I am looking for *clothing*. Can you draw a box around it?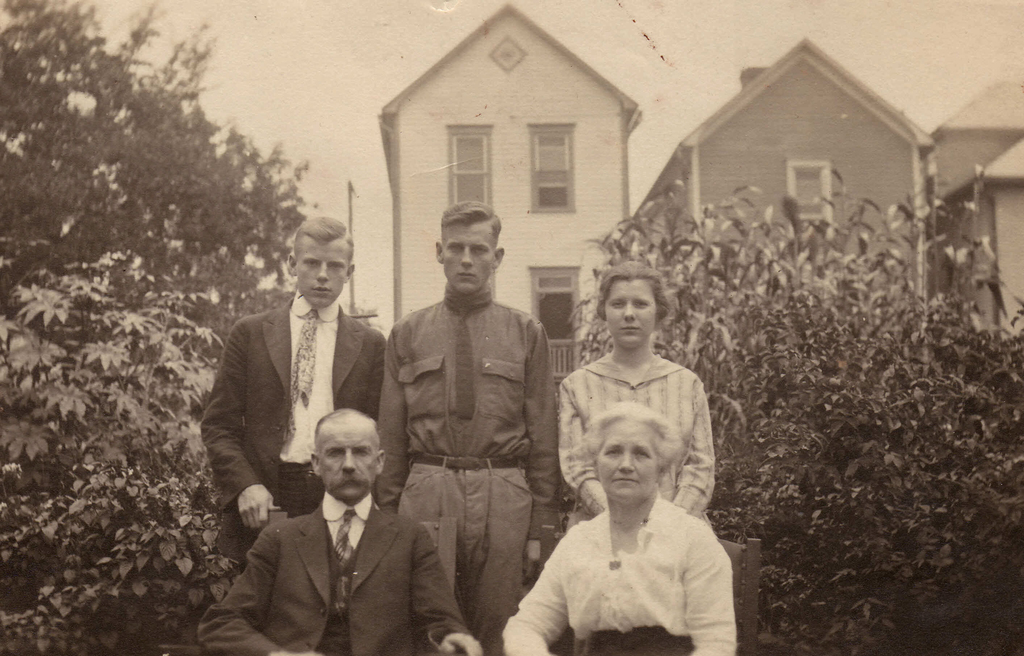
Sure, the bounding box is Rect(375, 286, 557, 648).
